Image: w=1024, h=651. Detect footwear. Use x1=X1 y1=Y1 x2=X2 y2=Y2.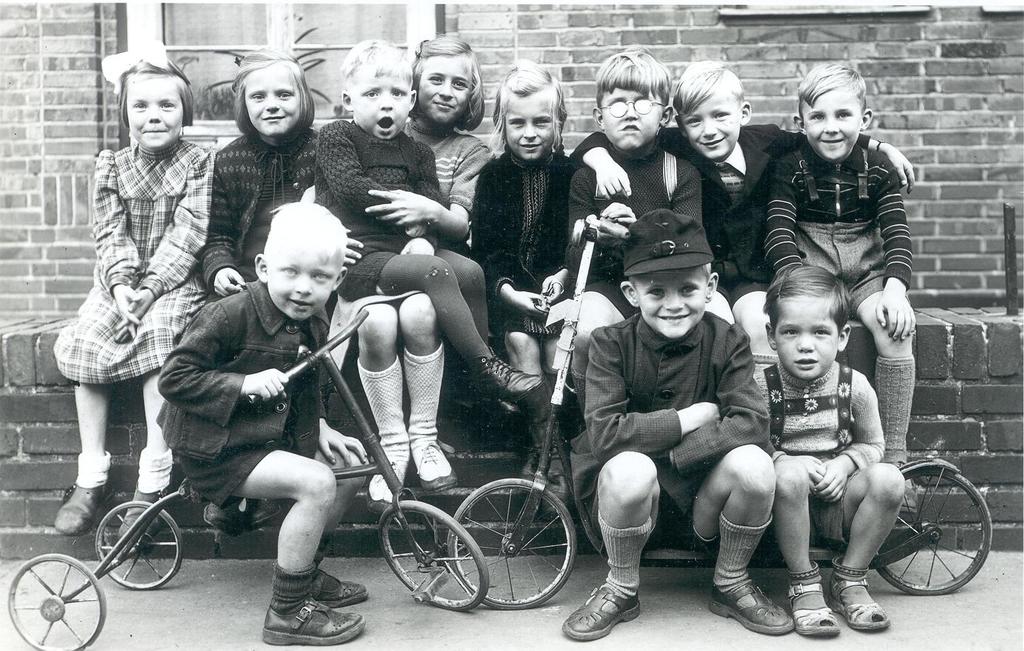
x1=473 y1=384 x2=516 y2=418.
